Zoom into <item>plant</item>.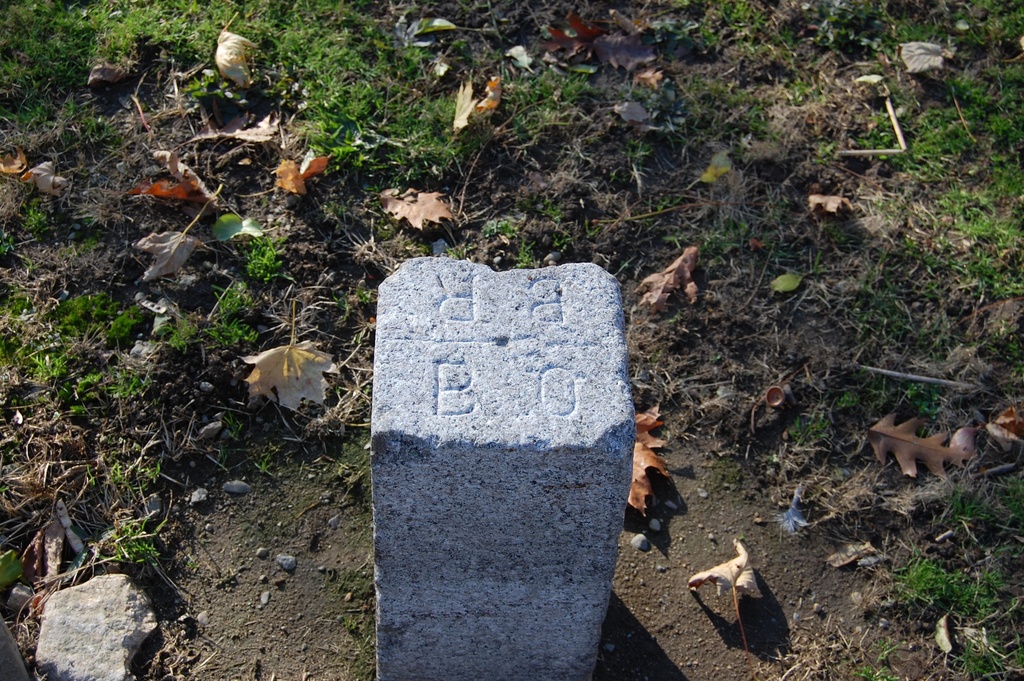
Zoom target: (9, 392, 47, 411).
